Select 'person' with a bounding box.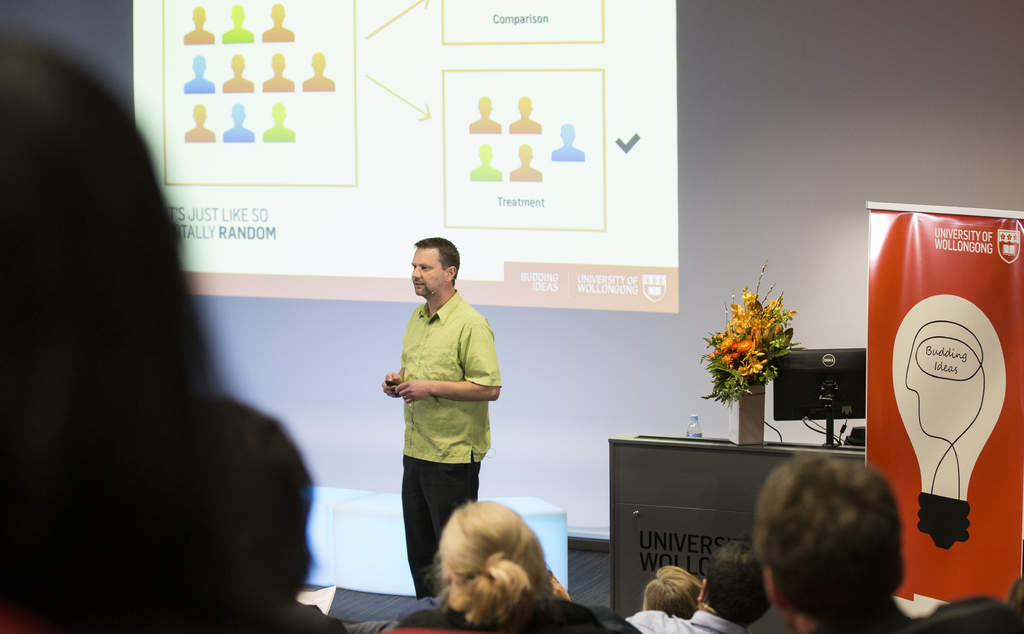
<region>398, 497, 646, 633</region>.
